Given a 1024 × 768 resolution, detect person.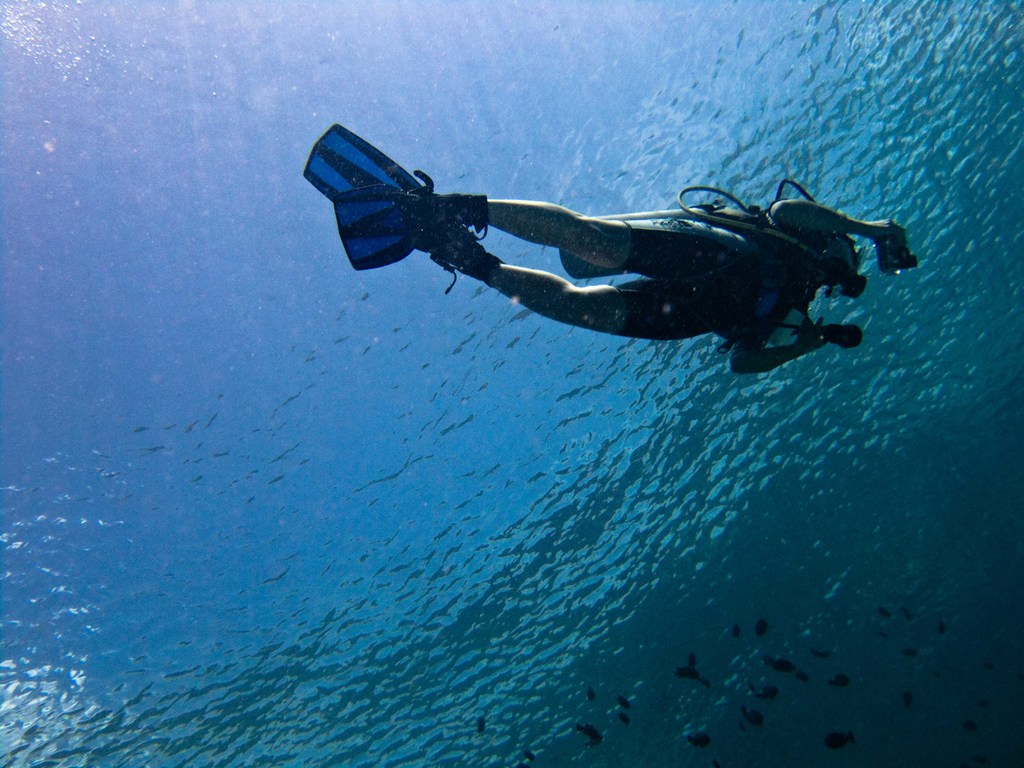
<box>341,126,928,408</box>.
